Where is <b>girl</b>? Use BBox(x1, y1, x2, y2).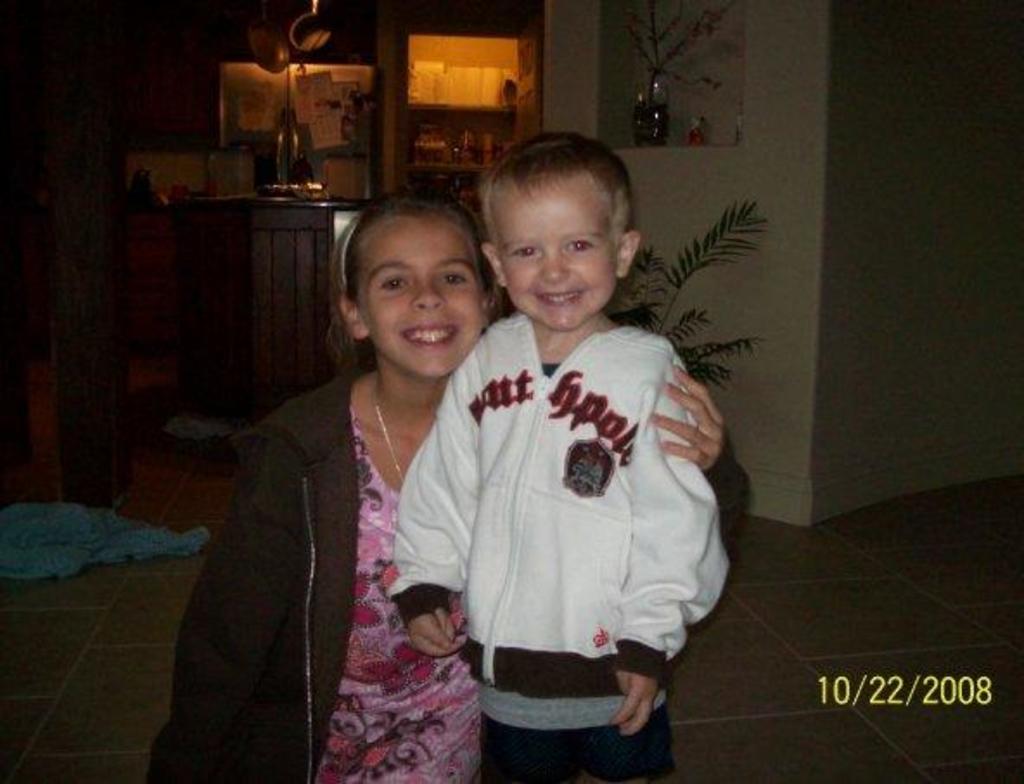
BBox(144, 189, 752, 782).
